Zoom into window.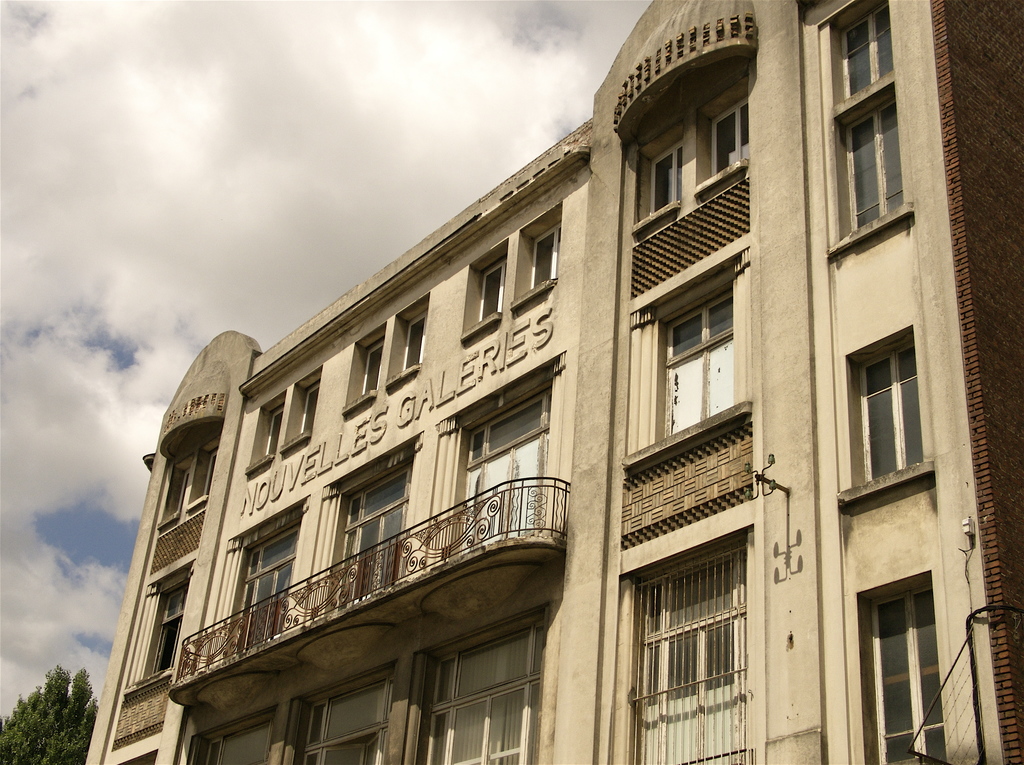
Zoom target: [626,539,748,764].
